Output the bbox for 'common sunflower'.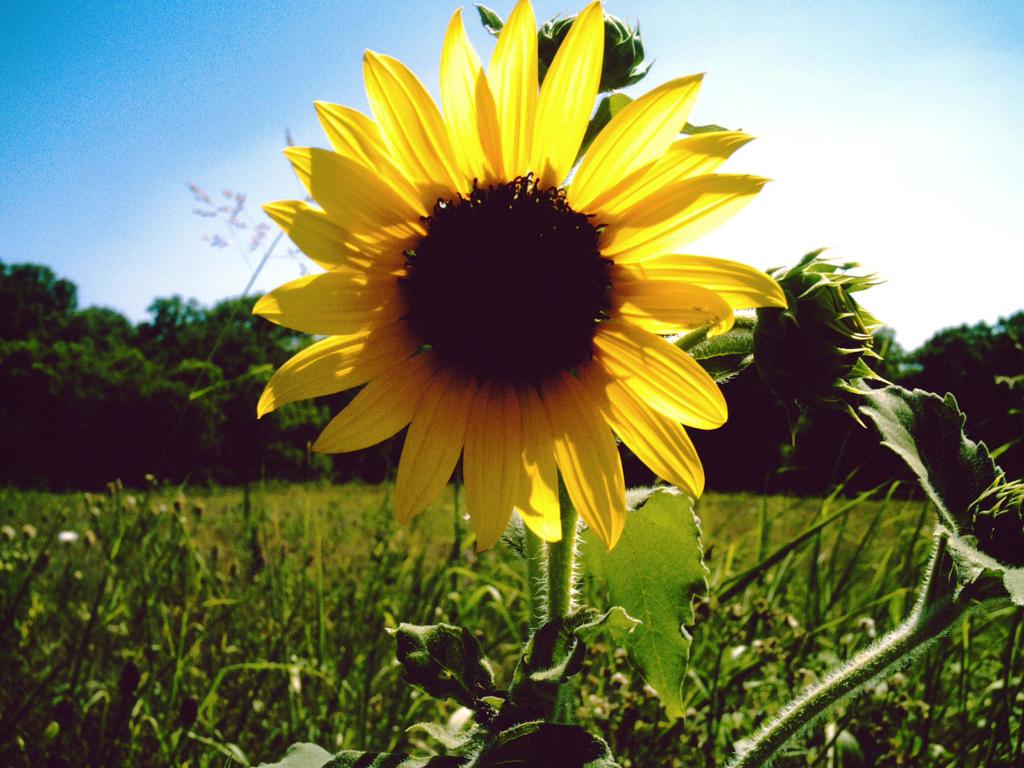
bbox=(259, 35, 772, 577).
